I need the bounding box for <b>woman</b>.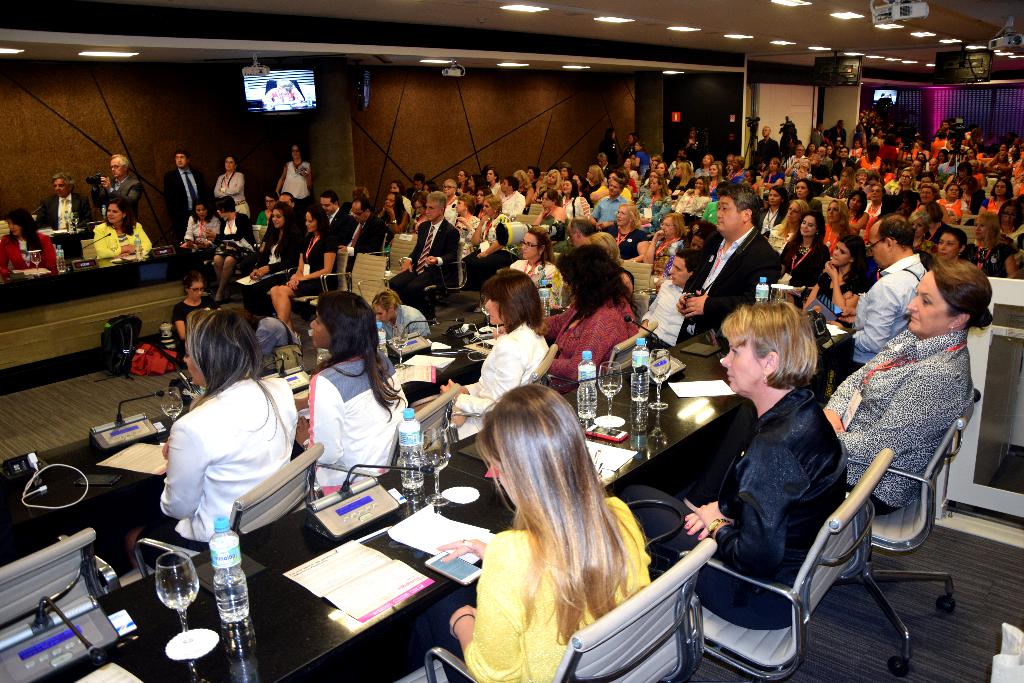
Here it is: BBox(675, 176, 707, 217).
